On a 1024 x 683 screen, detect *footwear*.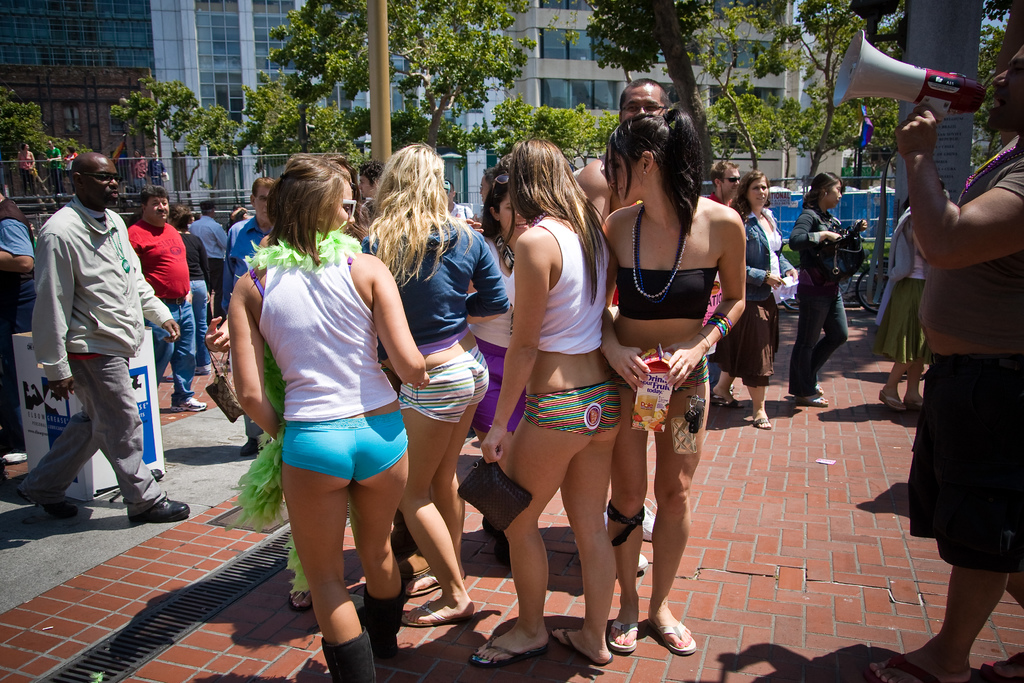
403 559 445 591.
